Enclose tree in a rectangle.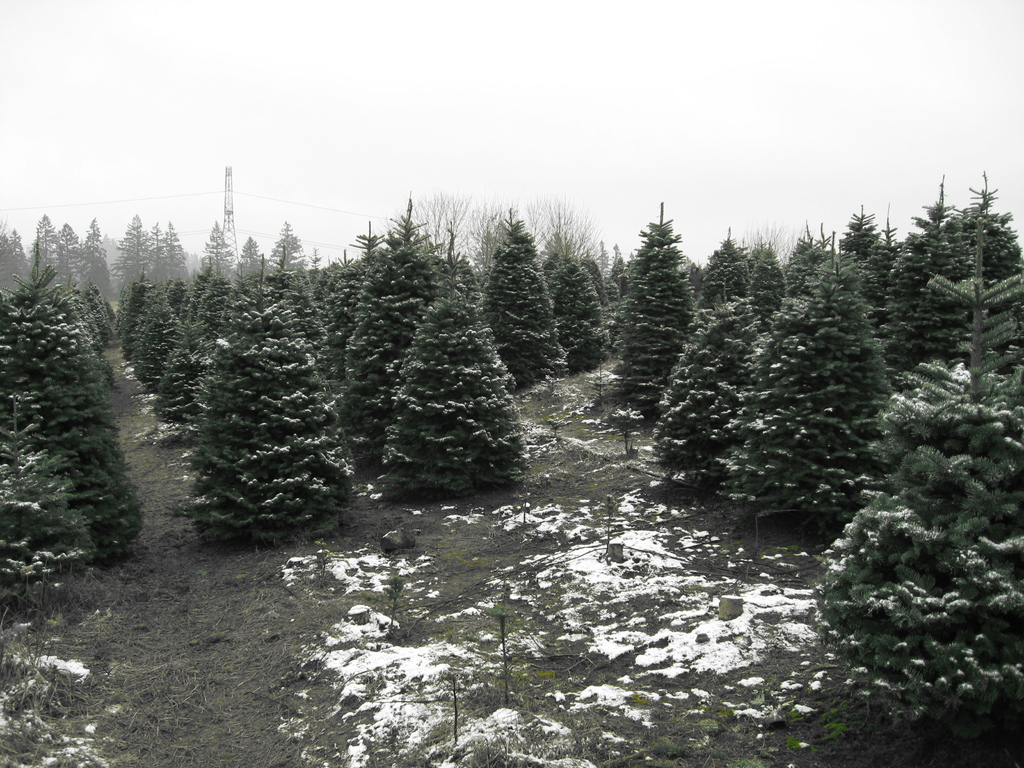
l=823, t=212, r=1023, b=744.
